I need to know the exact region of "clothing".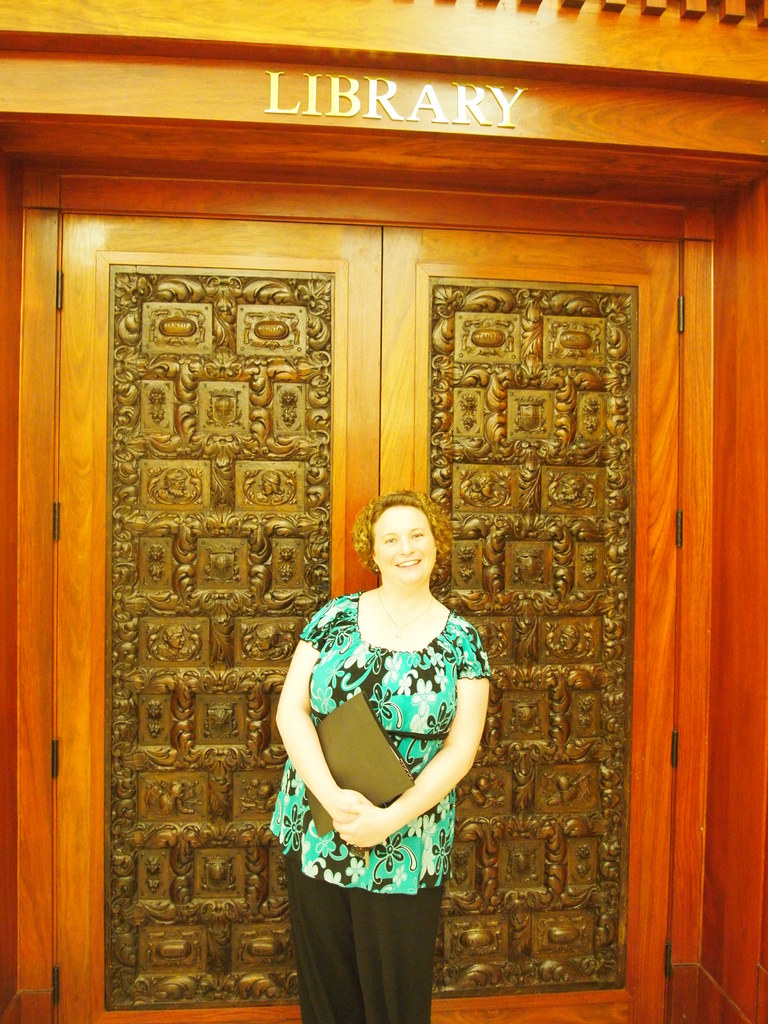
Region: (282,596,486,969).
